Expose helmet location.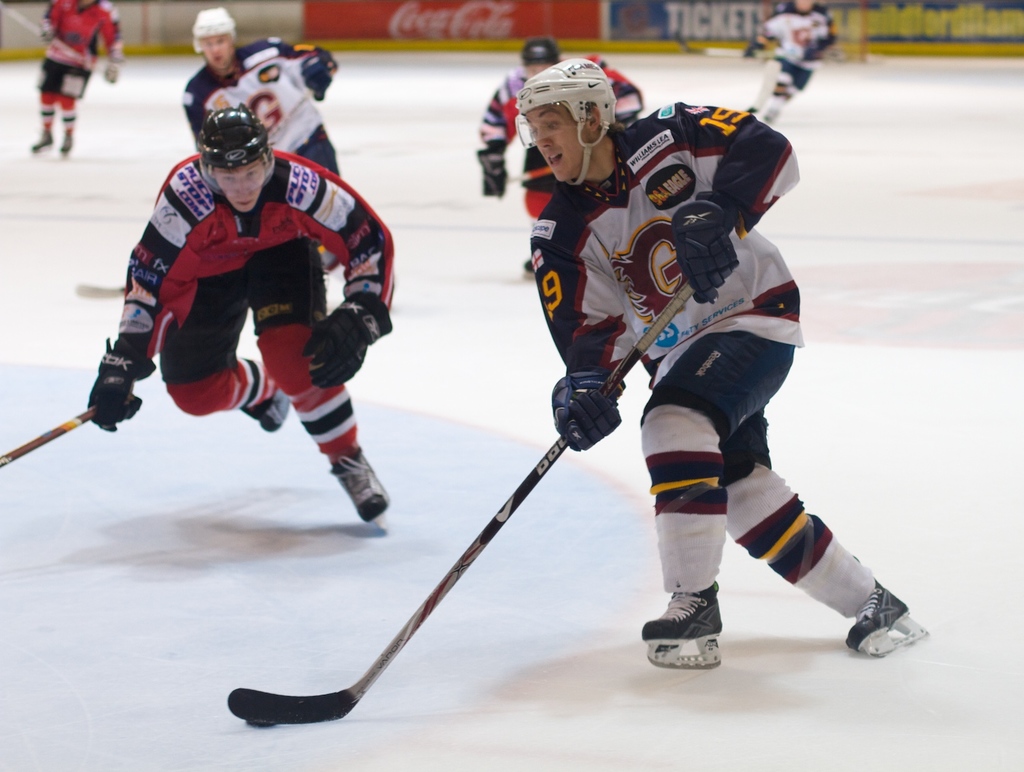
Exposed at locate(512, 51, 620, 178).
